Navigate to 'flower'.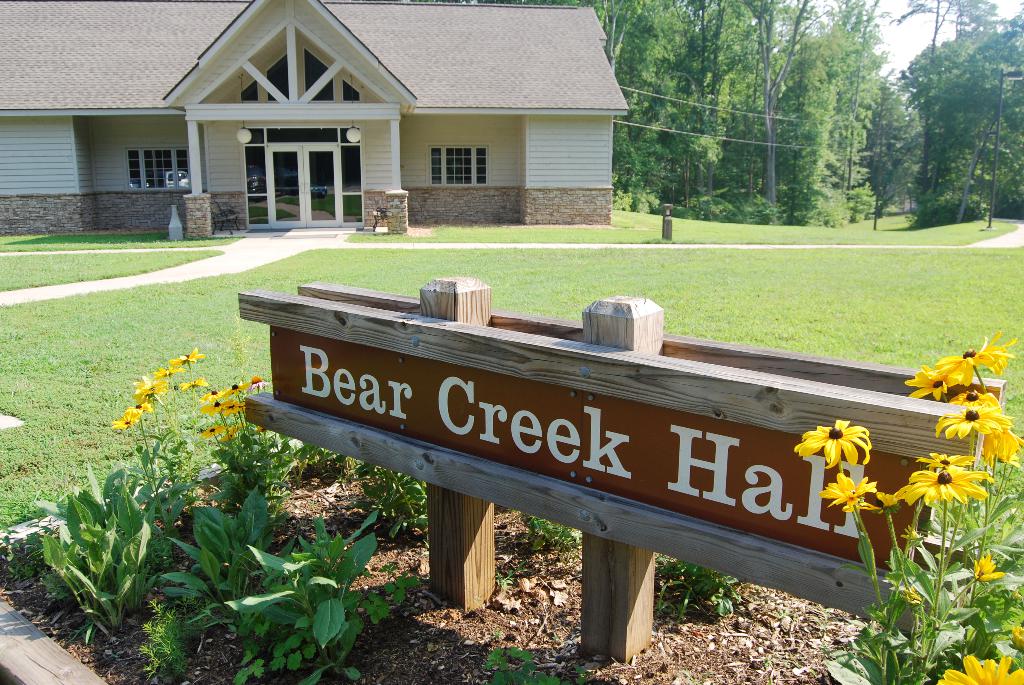
Navigation target: box=[982, 424, 1023, 471].
